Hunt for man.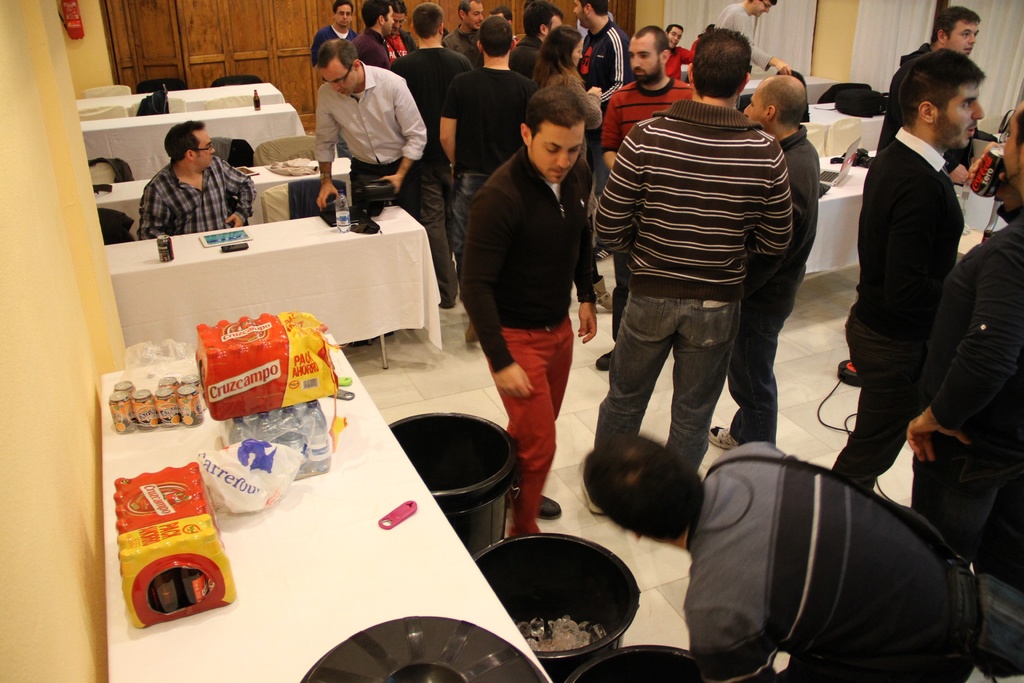
Hunted down at [712,0,796,79].
